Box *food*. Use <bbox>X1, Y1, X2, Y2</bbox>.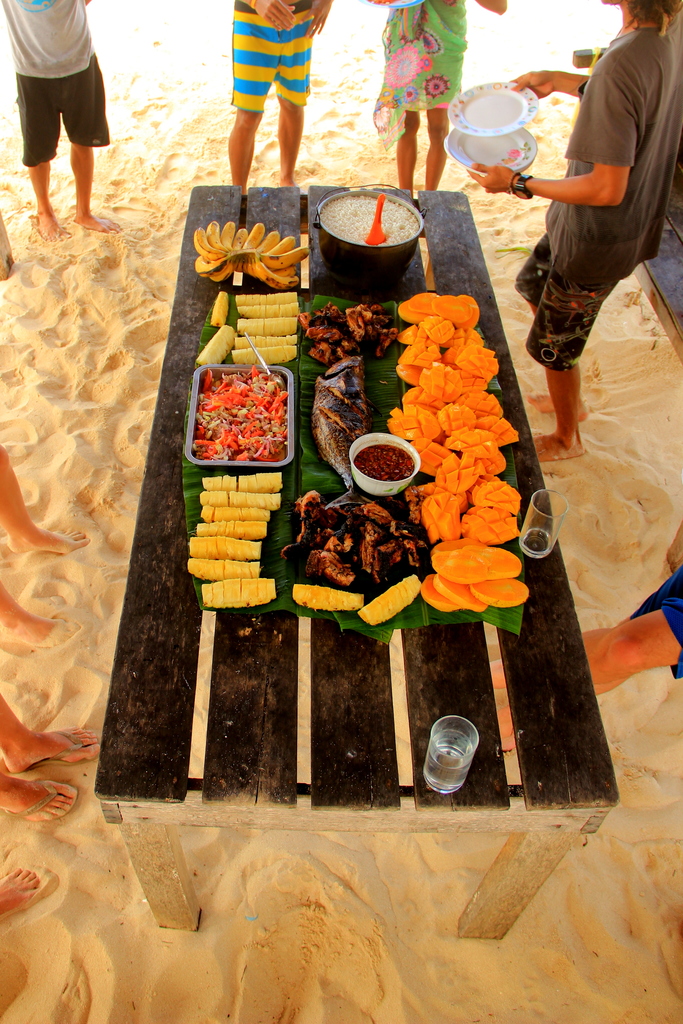
<bbox>186, 554, 261, 582</bbox>.
